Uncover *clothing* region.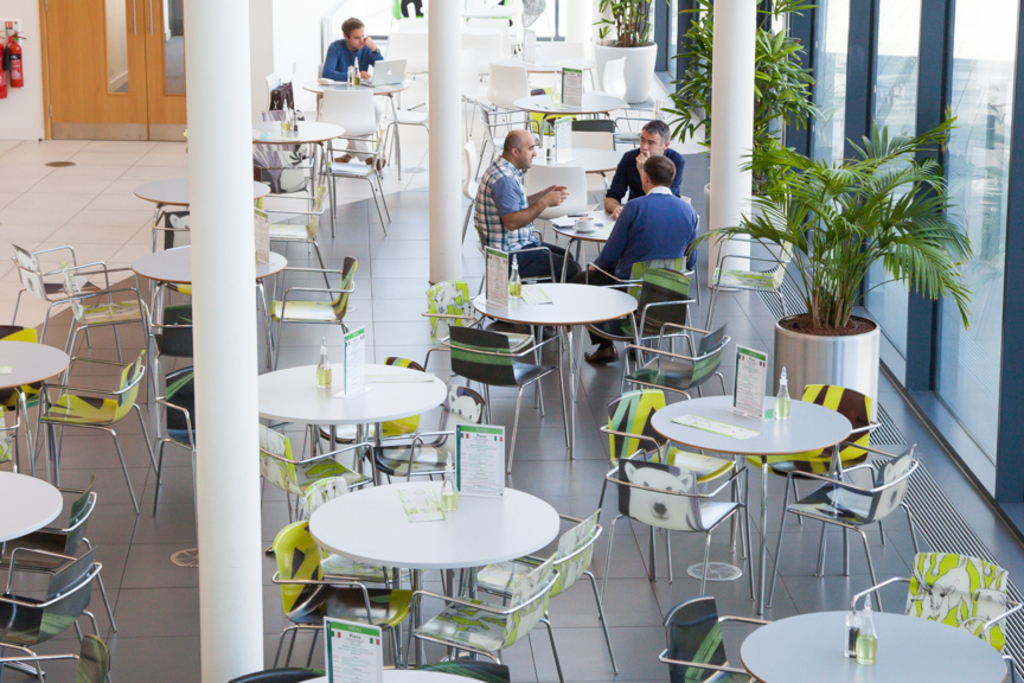
Uncovered: l=476, t=151, r=607, b=339.
